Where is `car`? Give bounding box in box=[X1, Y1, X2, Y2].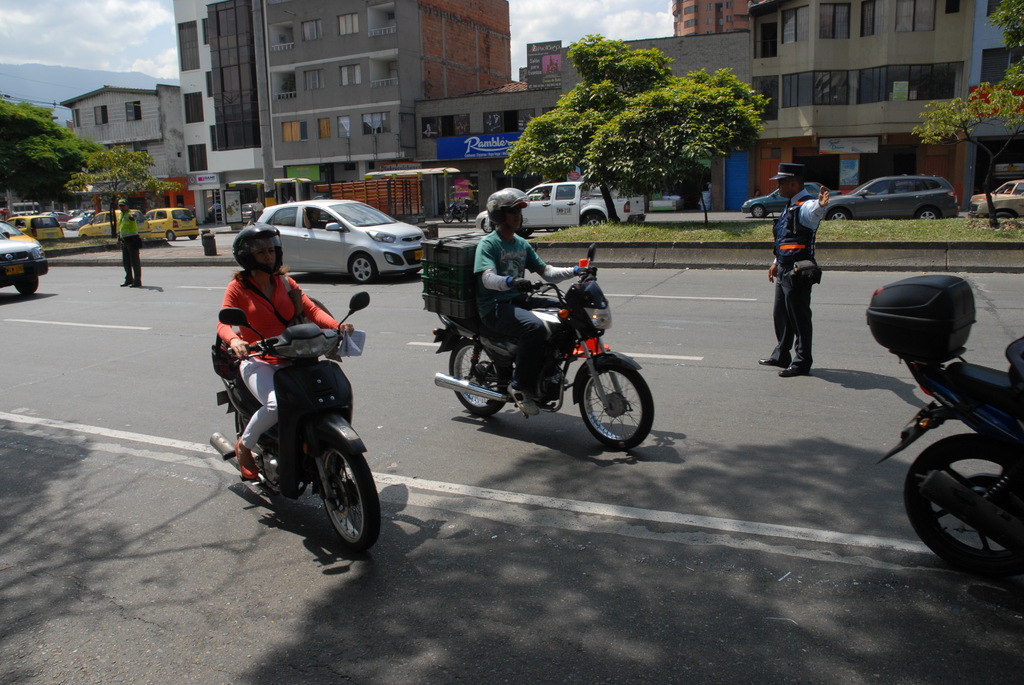
box=[652, 192, 680, 213].
